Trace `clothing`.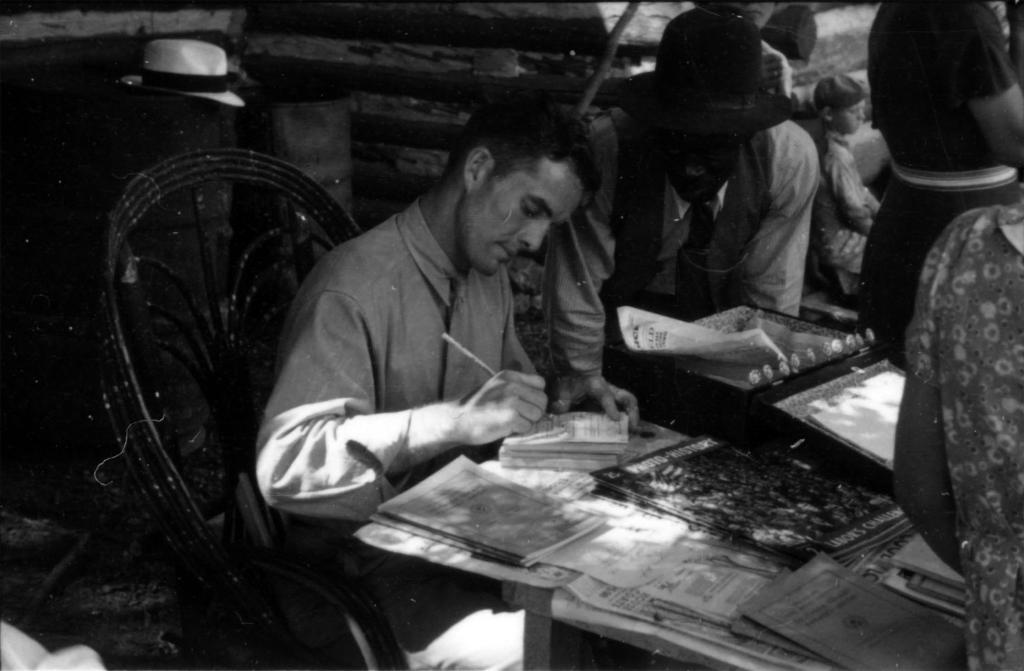
Traced to region(811, 136, 881, 301).
